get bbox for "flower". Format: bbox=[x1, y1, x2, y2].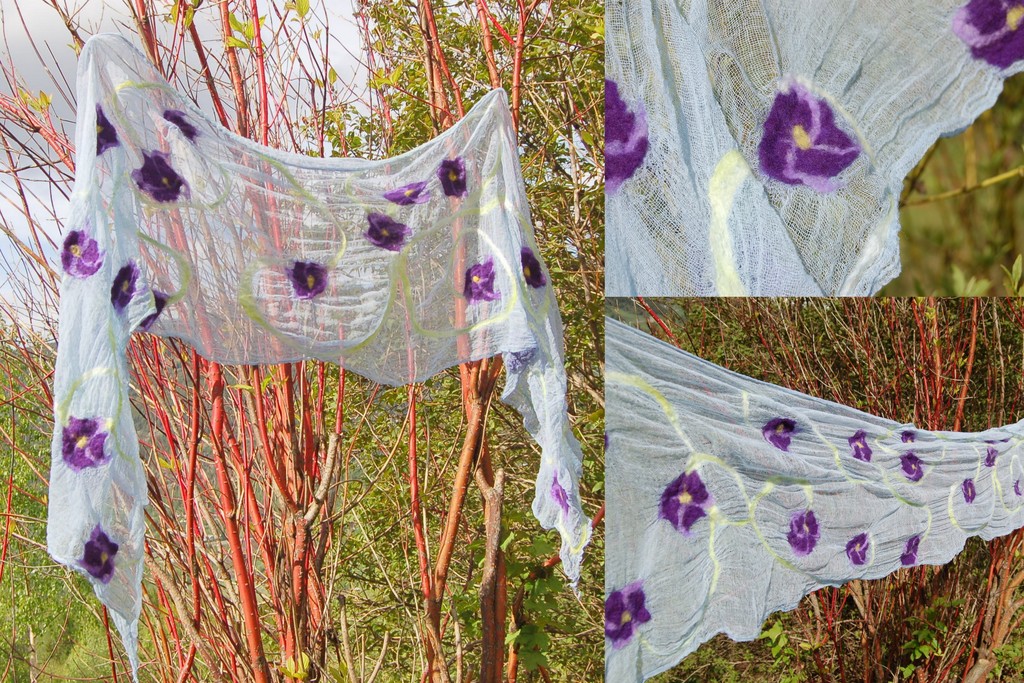
bbox=[605, 585, 659, 670].
